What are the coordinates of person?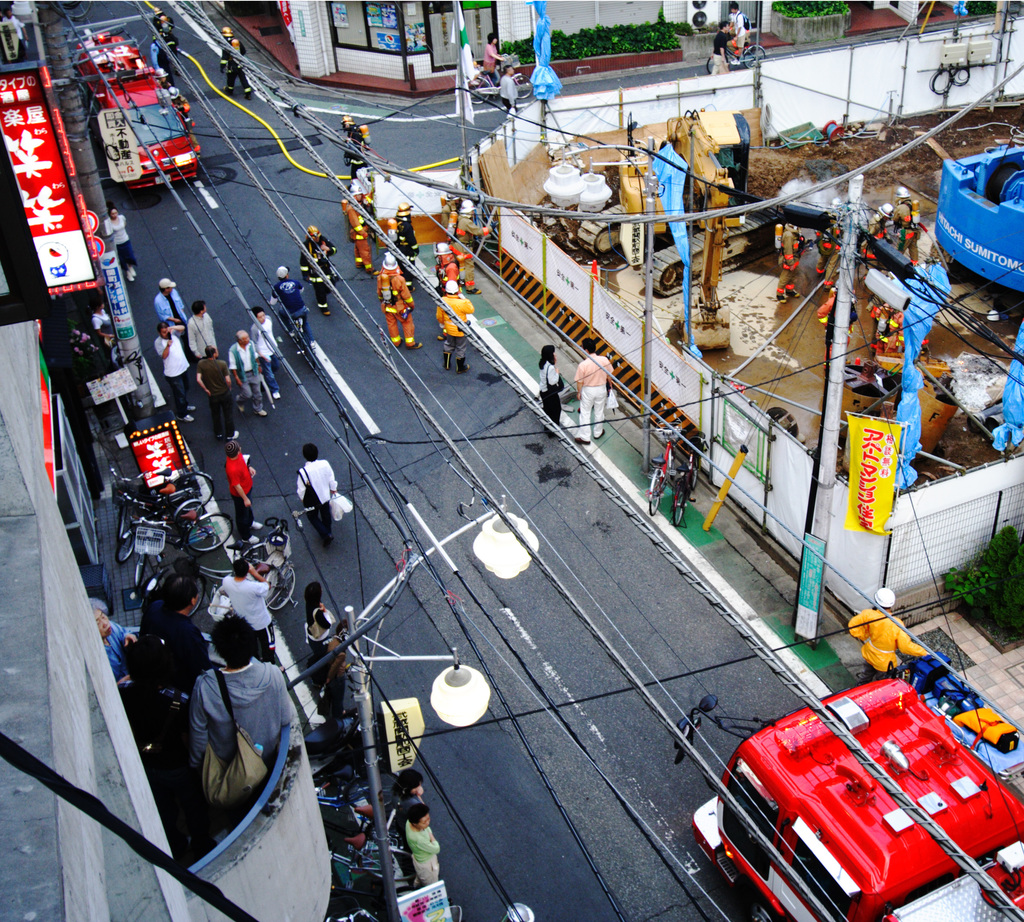
bbox=[406, 797, 445, 881].
